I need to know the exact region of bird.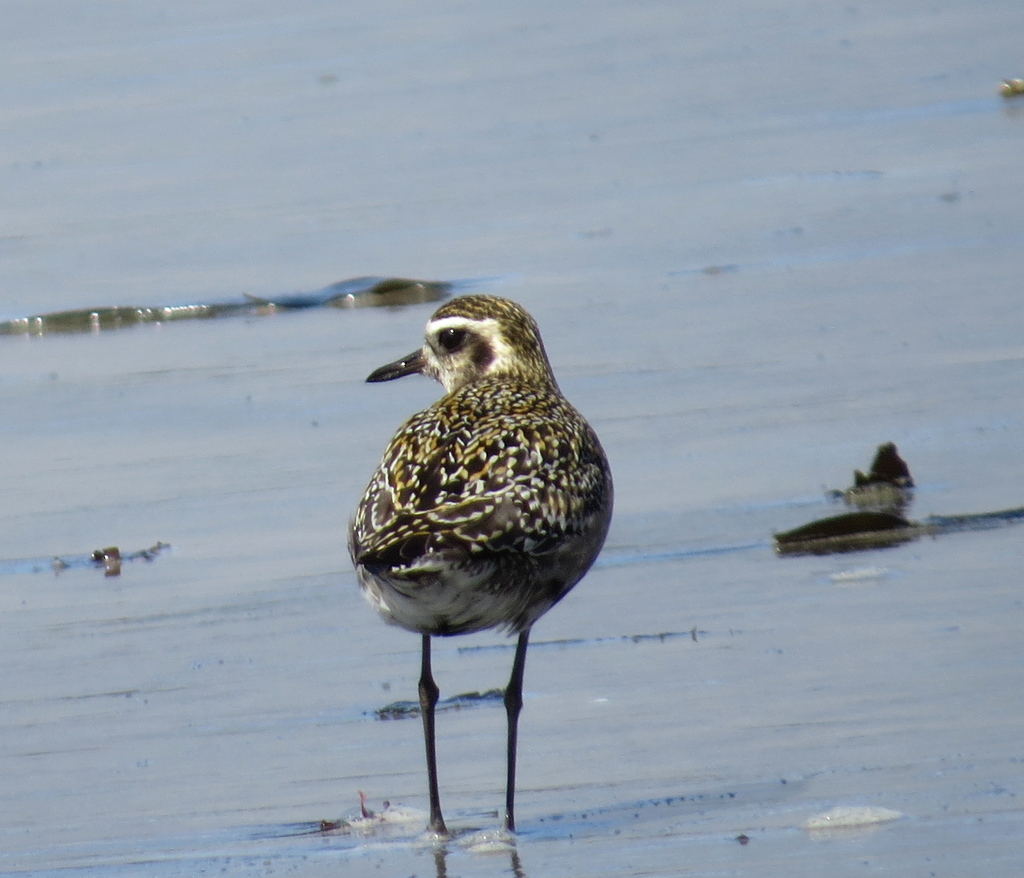
Region: pyautogui.locateOnScreen(337, 286, 623, 843).
